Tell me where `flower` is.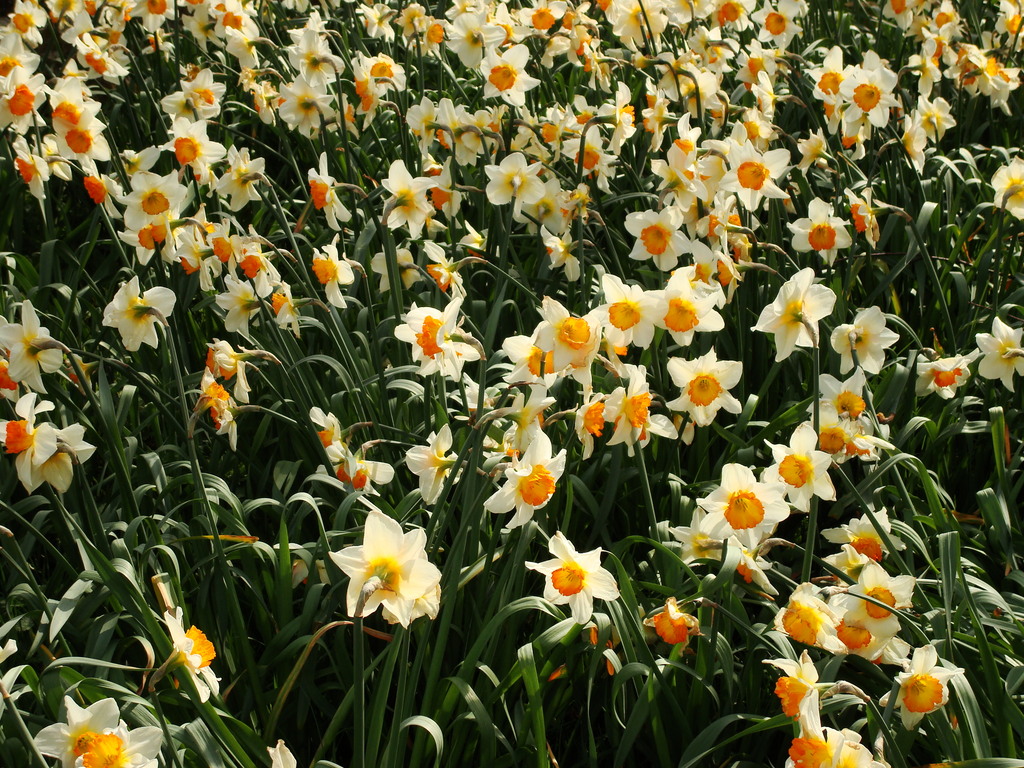
`flower` is at select_region(764, 650, 826, 736).
